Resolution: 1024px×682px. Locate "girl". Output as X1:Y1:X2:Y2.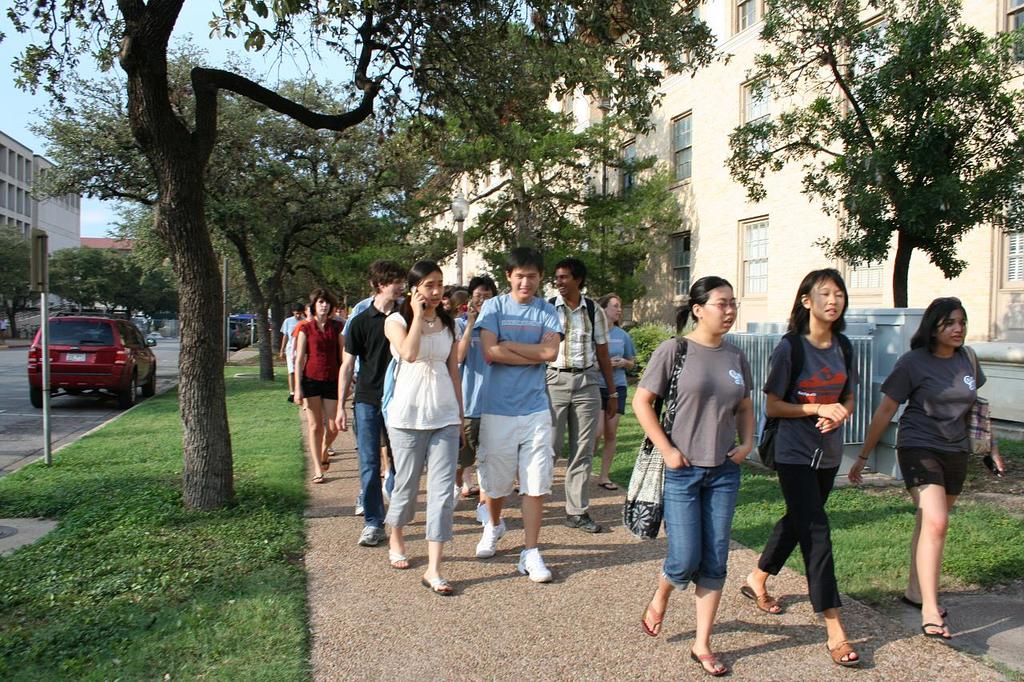
762:269:860:667.
